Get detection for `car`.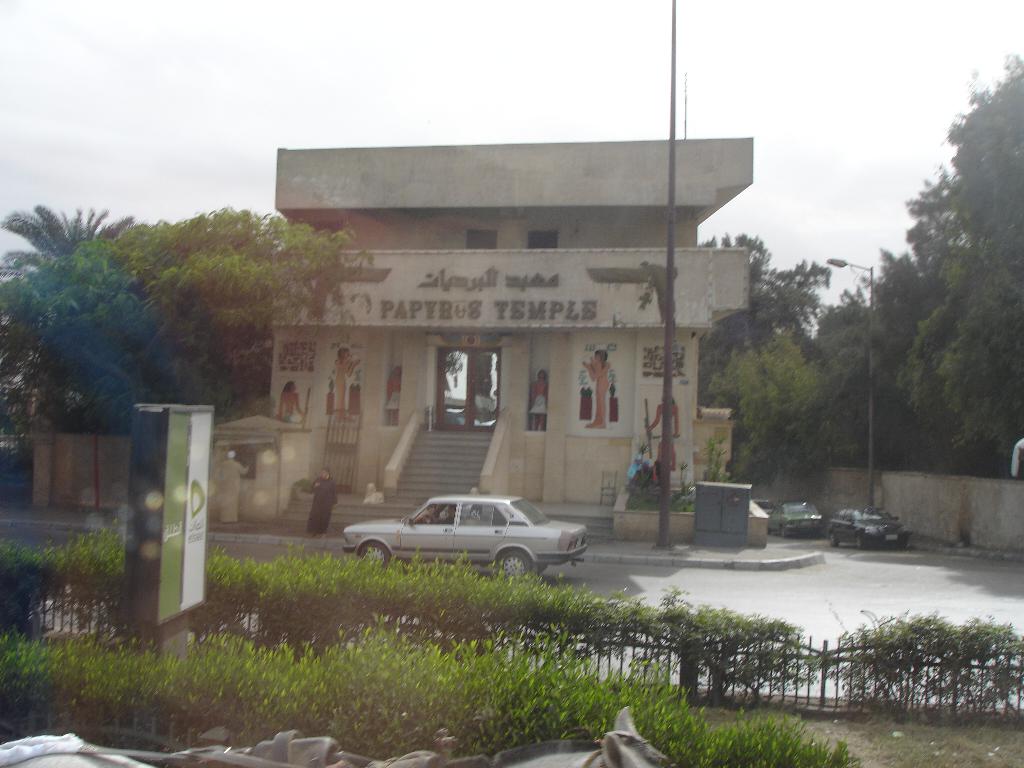
Detection: [755,501,780,522].
